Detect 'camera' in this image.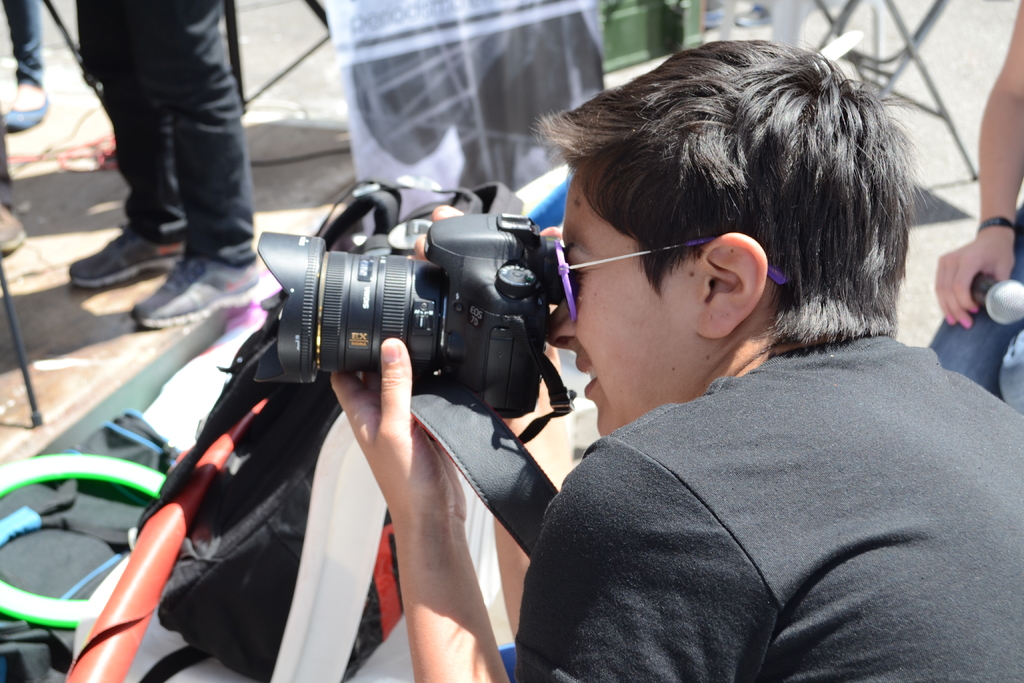
Detection: [x1=213, y1=176, x2=582, y2=432].
